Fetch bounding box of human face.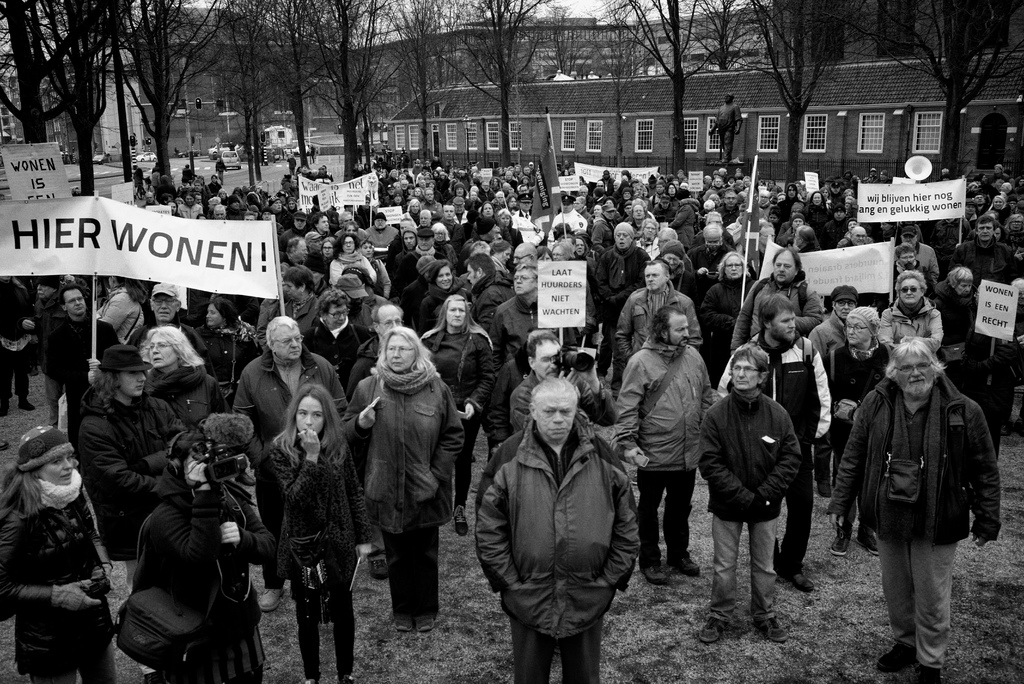
Bbox: (290, 181, 298, 187).
